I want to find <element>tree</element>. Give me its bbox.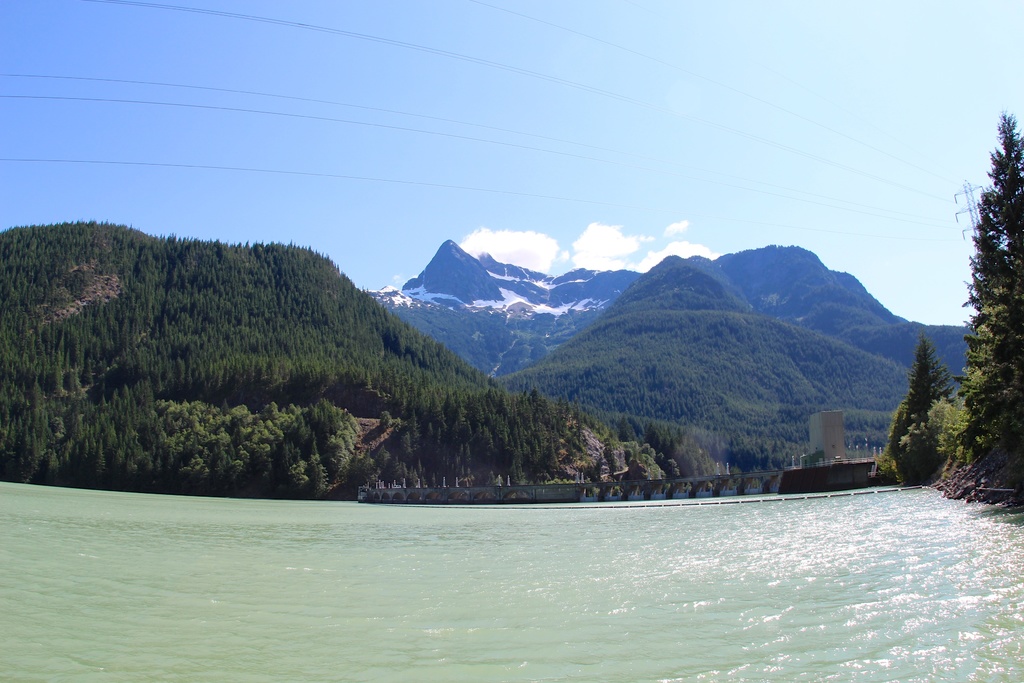
[left=952, top=108, right=1023, bottom=443].
